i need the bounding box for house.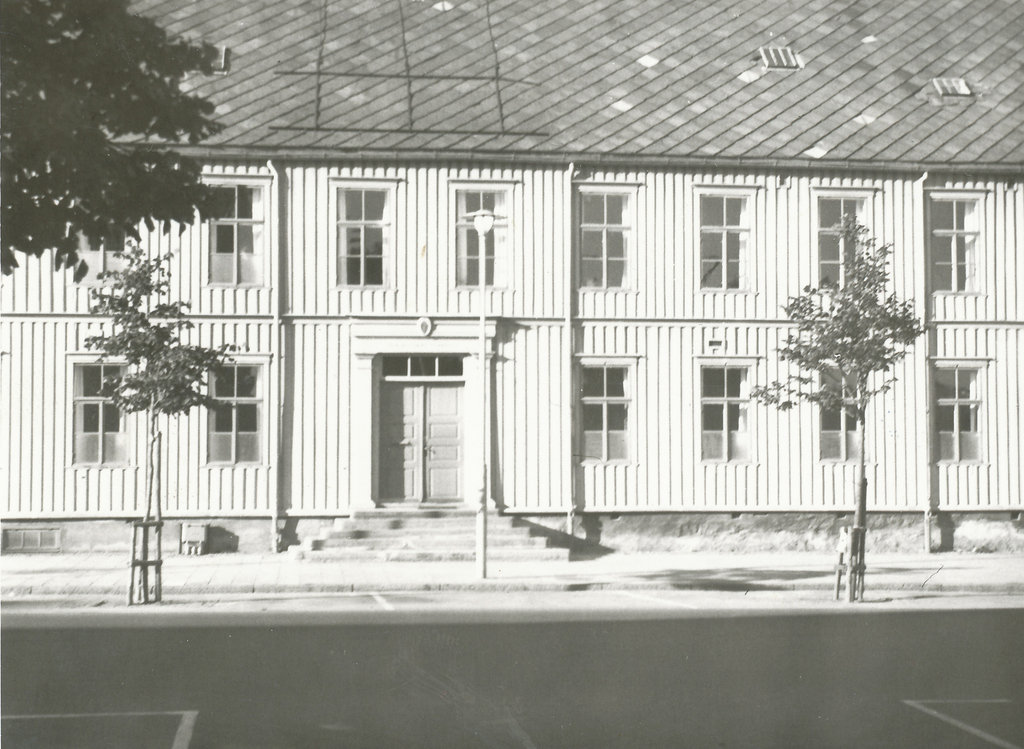
Here it is: 0, 0, 1023, 561.
